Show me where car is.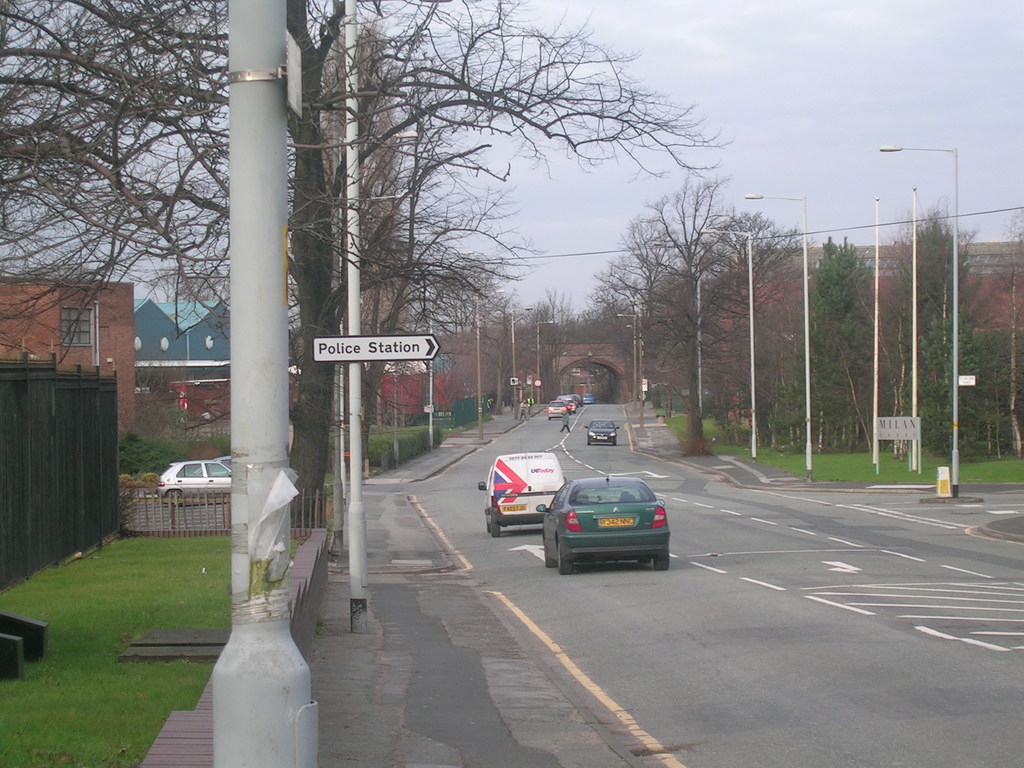
car is at region(156, 462, 238, 512).
